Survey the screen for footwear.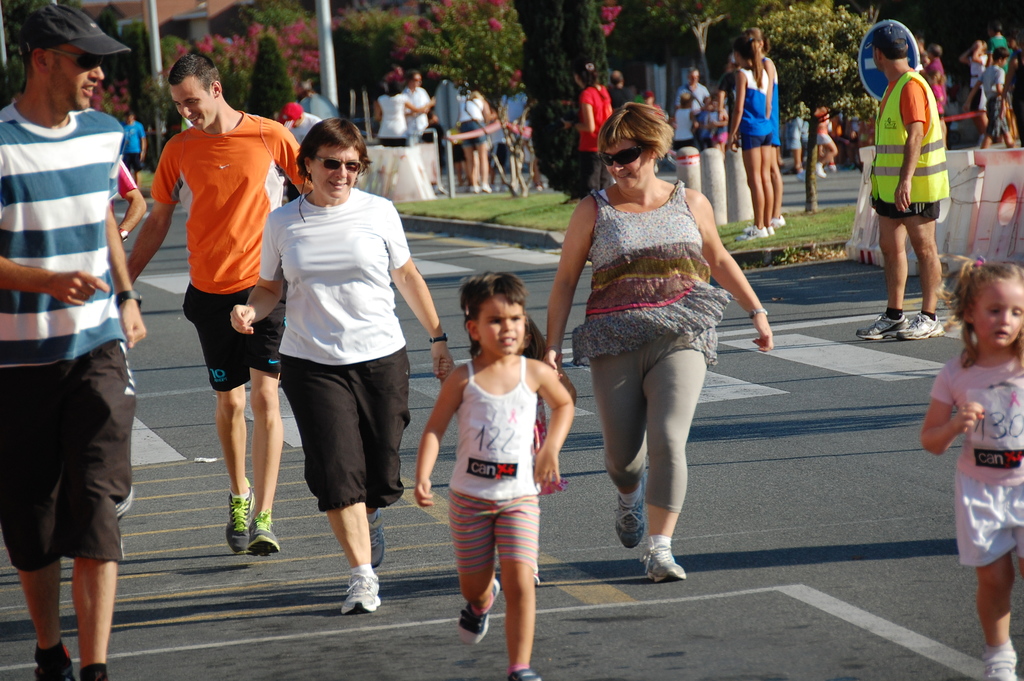
Survey found: crop(634, 528, 700, 592).
